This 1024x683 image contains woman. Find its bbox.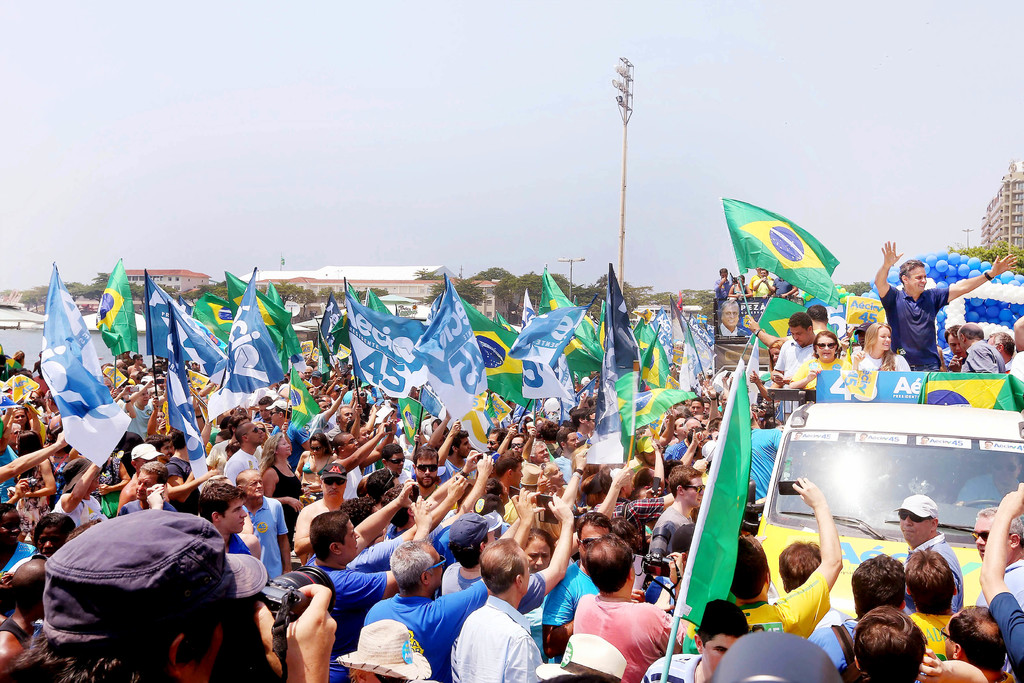
select_region(4, 429, 49, 536).
